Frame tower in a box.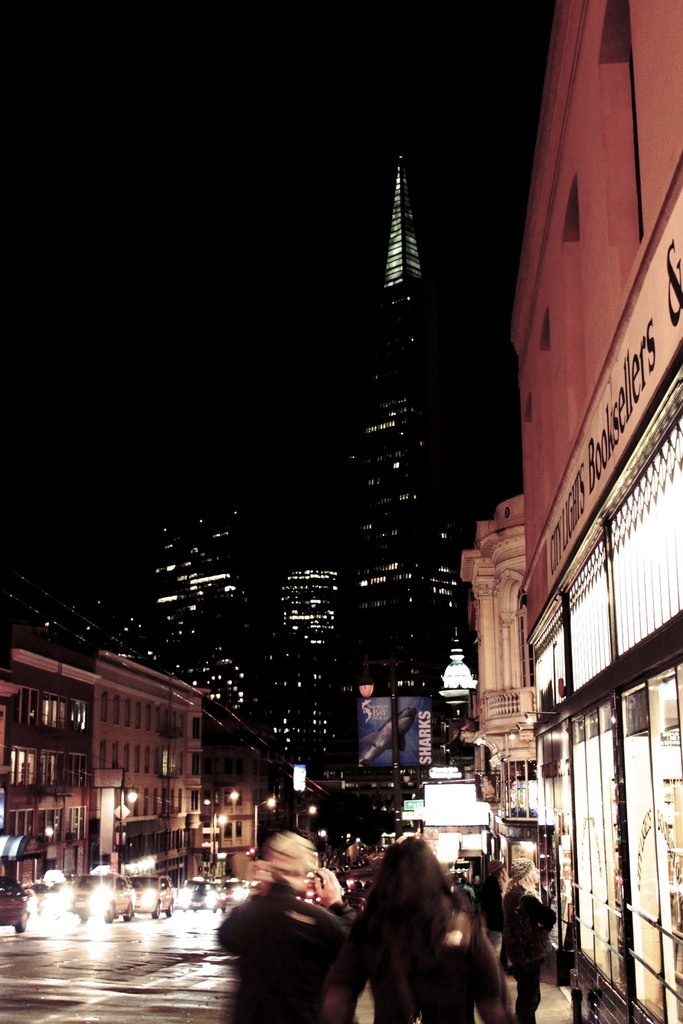
(325, 152, 459, 764).
